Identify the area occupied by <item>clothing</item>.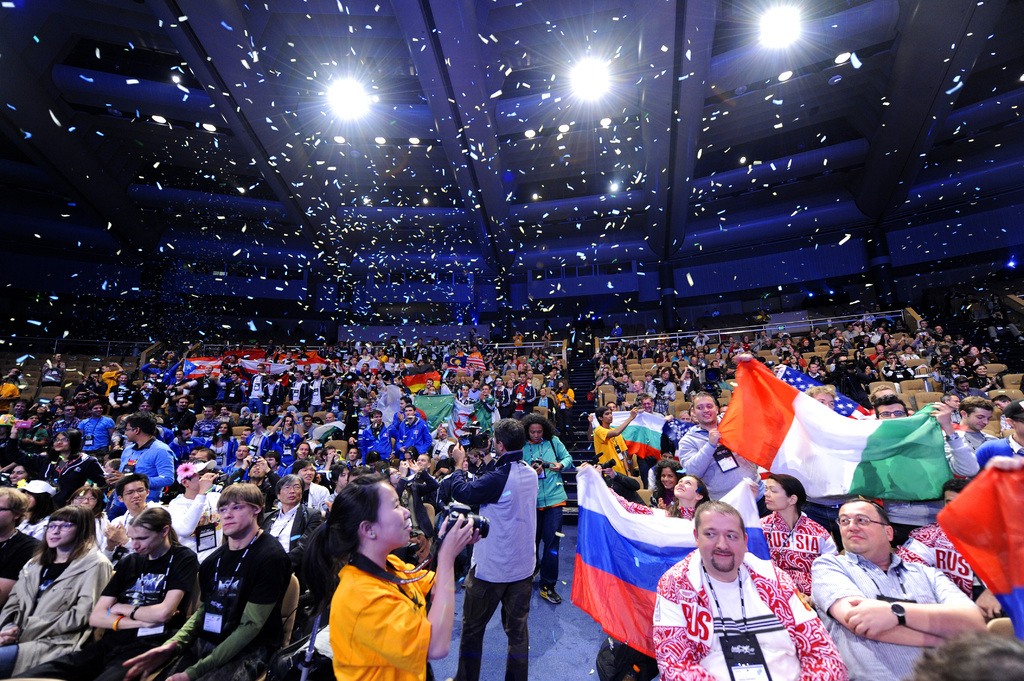
Area: [653, 548, 849, 680].
